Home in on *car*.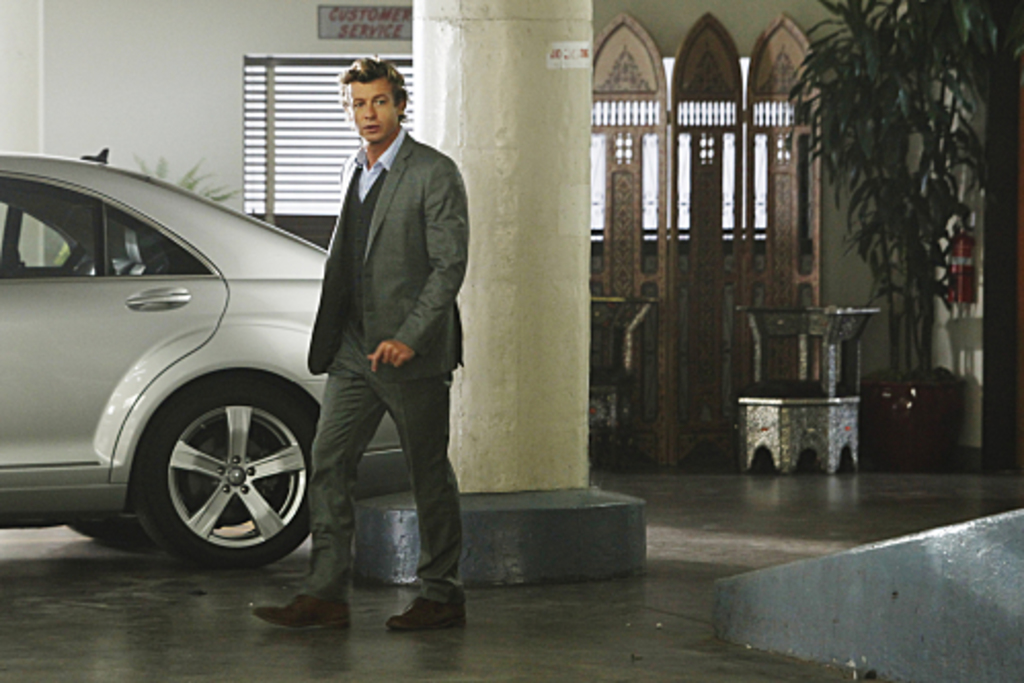
Homed in at (0, 146, 415, 572).
